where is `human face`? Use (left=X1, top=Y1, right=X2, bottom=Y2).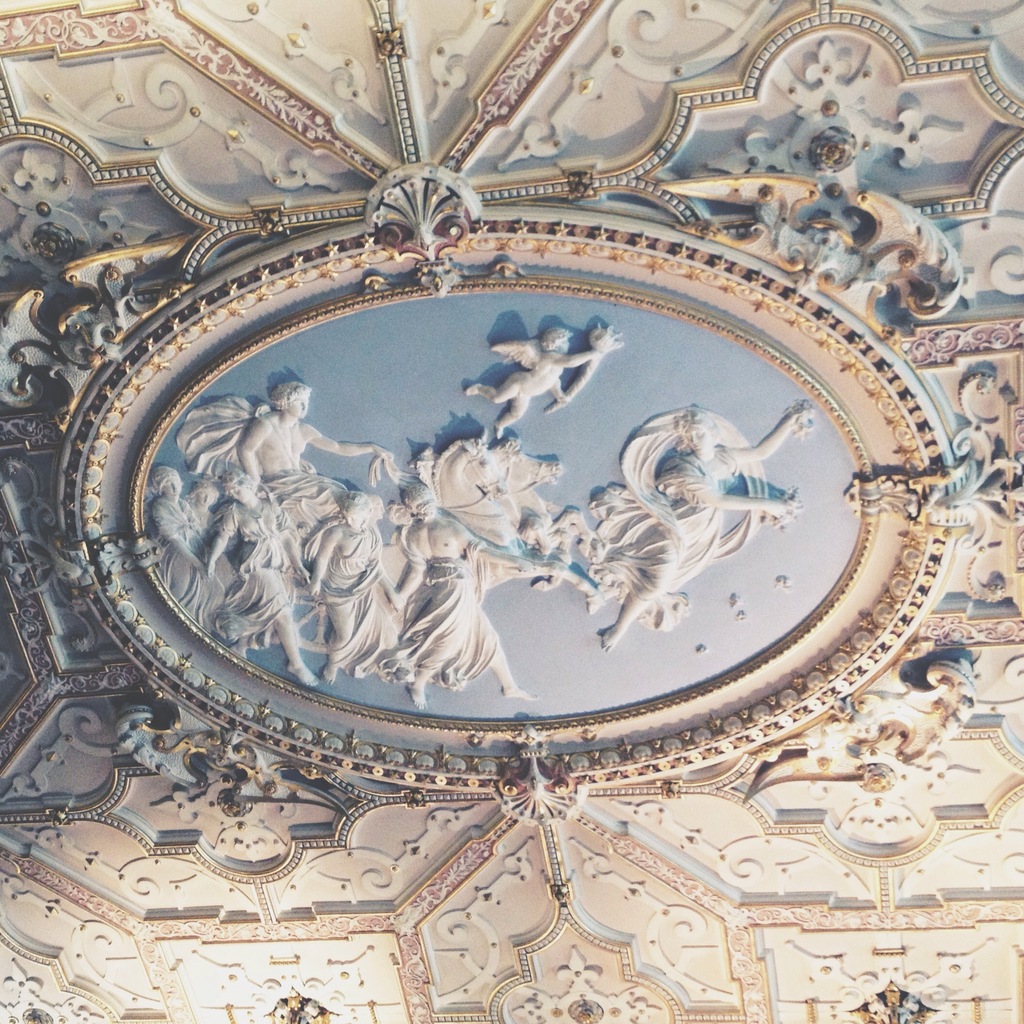
(left=287, top=394, right=310, bottom=415).
